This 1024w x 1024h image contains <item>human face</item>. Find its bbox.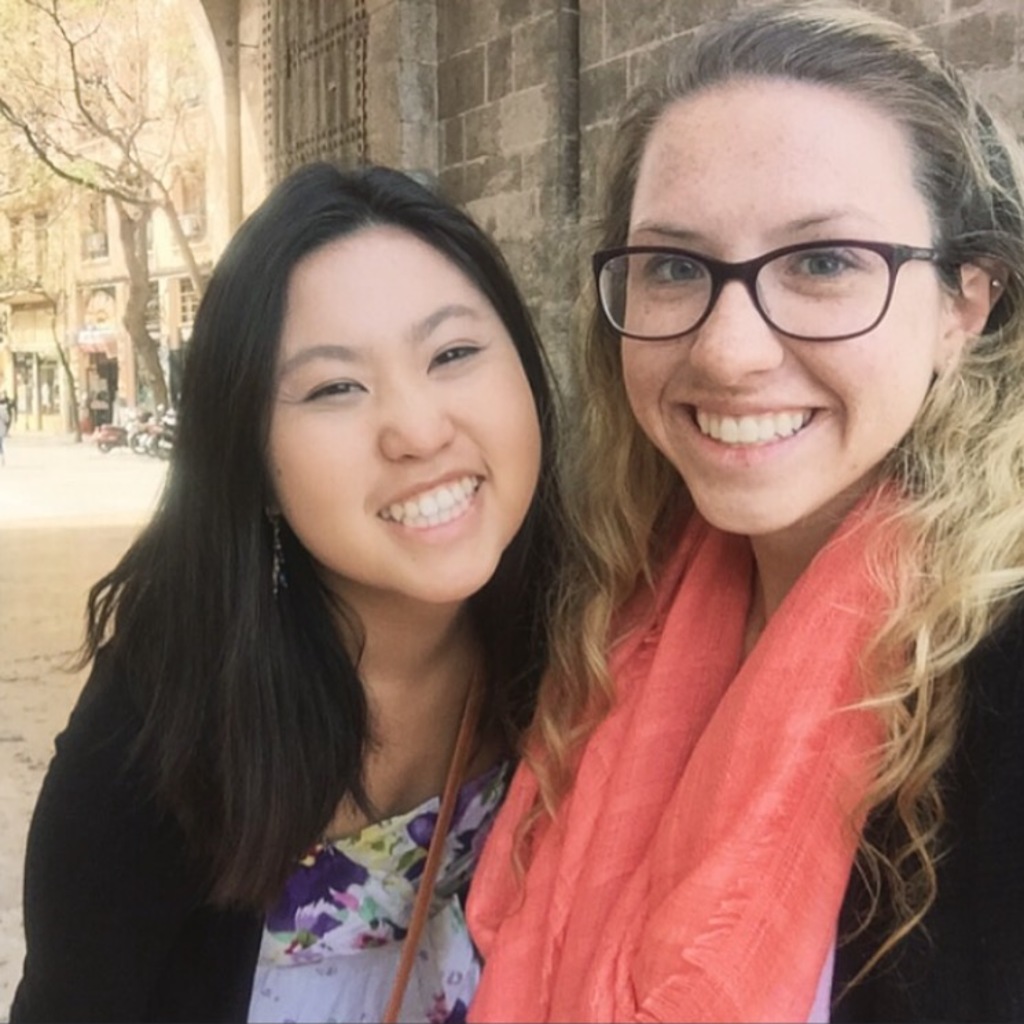
267/209/540/599.
